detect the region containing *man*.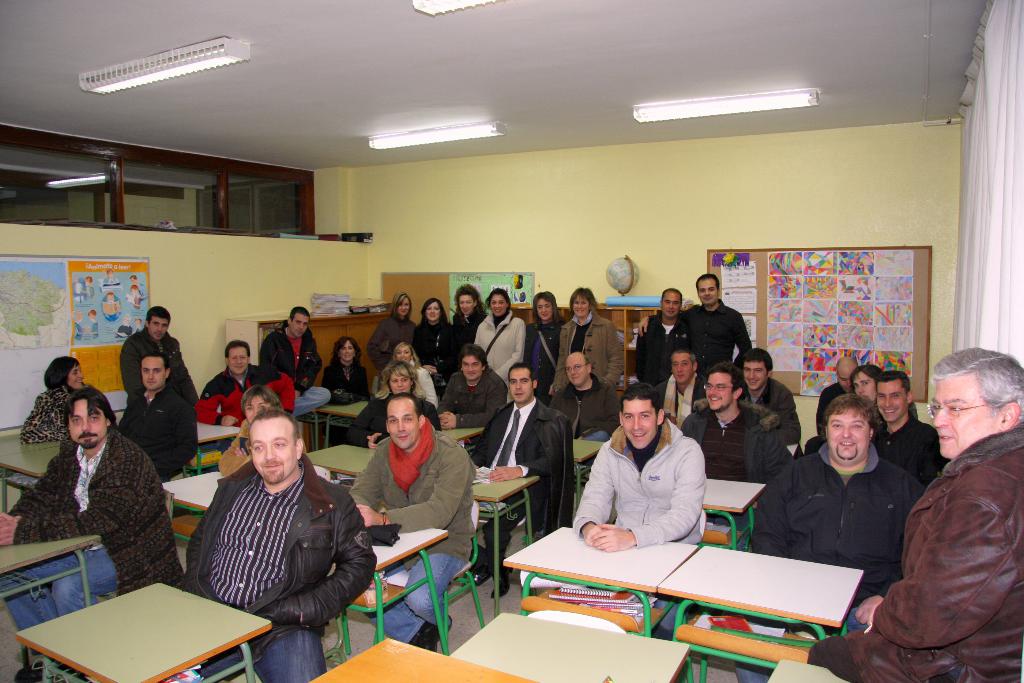
[632,286,690,388].
